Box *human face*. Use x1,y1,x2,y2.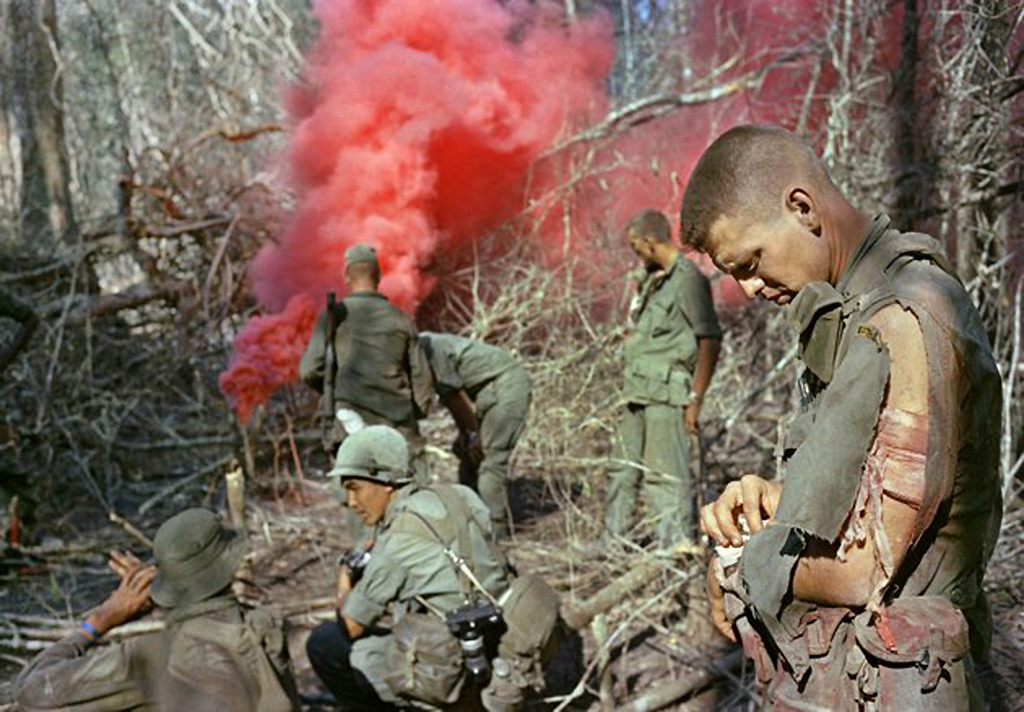
624,233,658,274.
